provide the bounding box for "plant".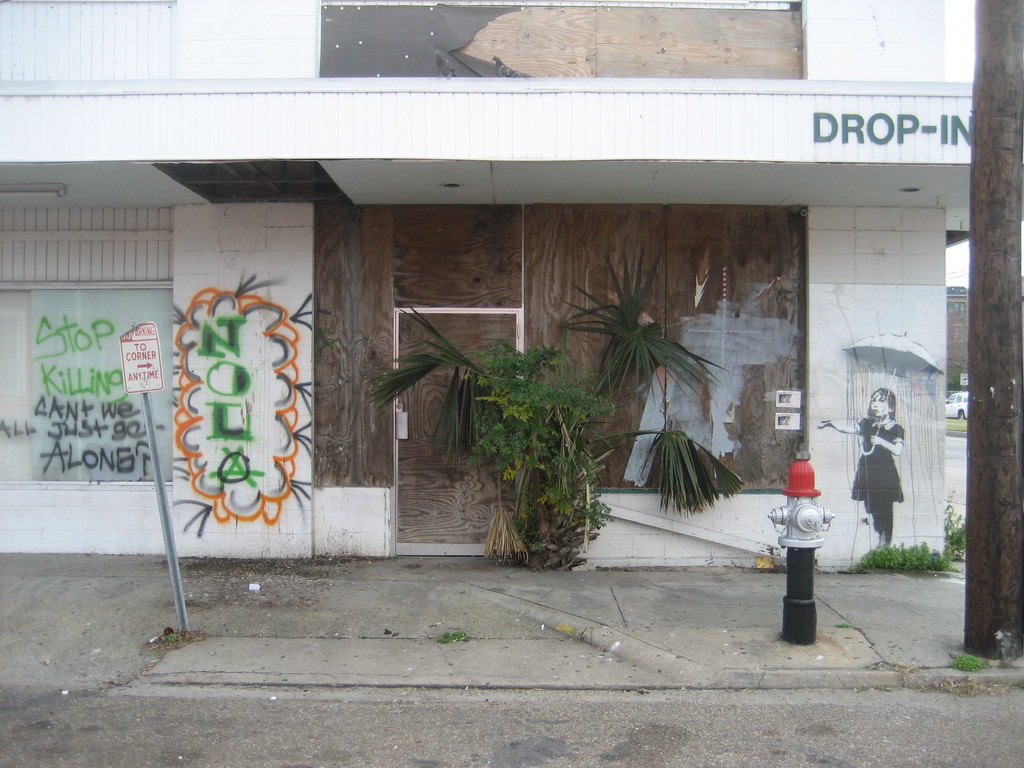
box(467, 335, 613, 566).
